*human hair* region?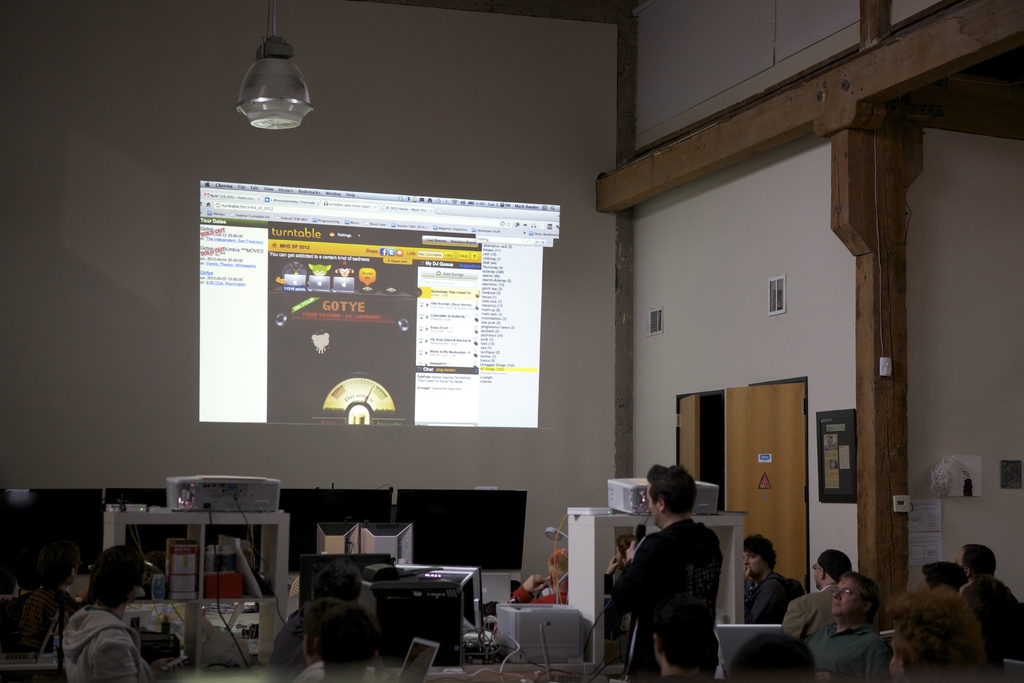
(x1=648, y1=598, x2=720, y2=674)
